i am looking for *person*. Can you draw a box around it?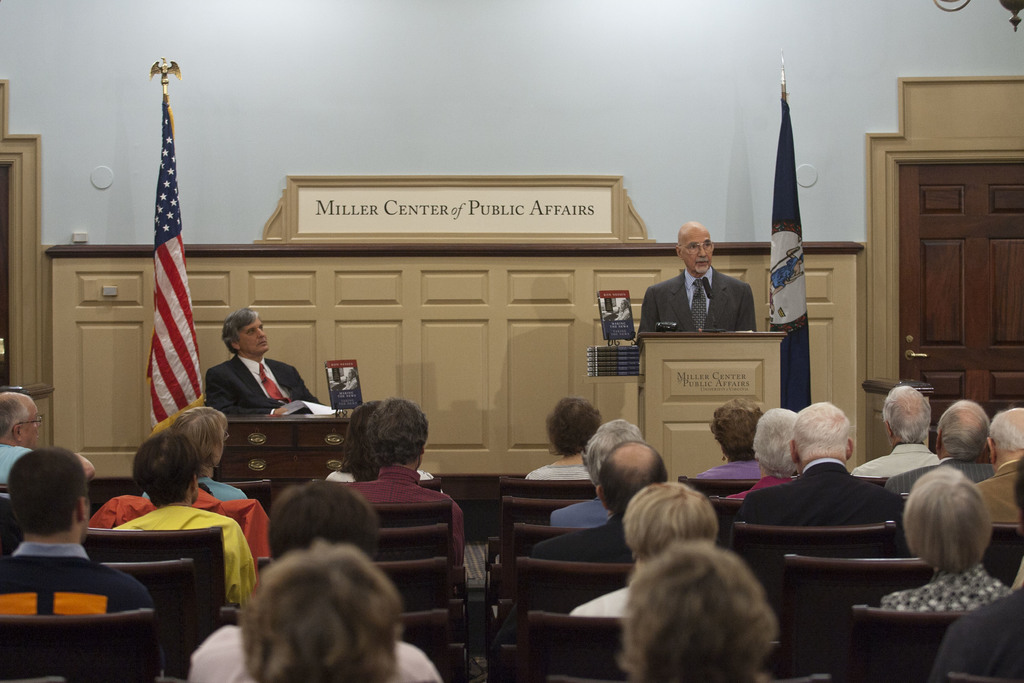
Sure, the bounding box is x1=134 y1=407 x2=248 y2=501.
